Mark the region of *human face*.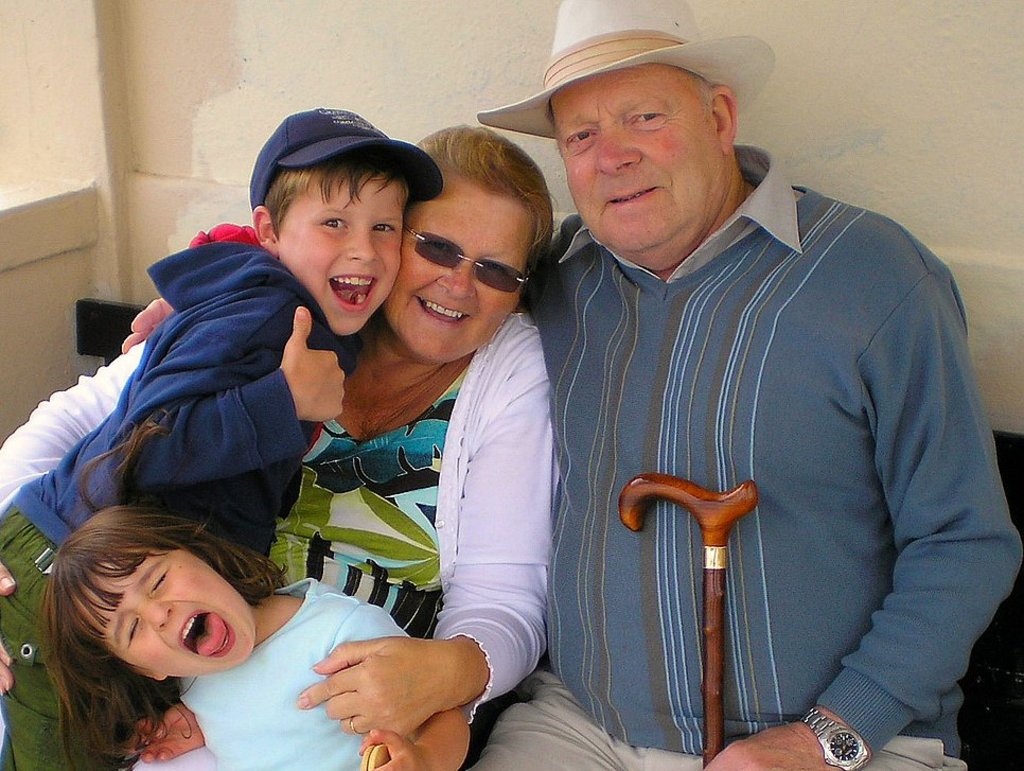
Region: detection(548, 53, 724, 268).
